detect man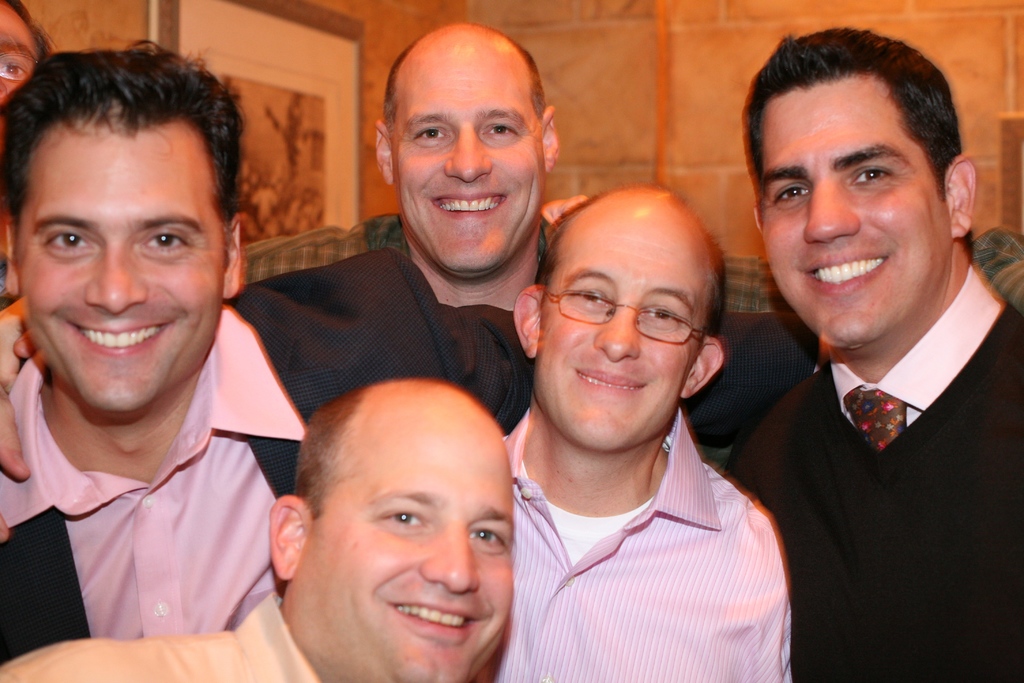
732:121:1023:646
